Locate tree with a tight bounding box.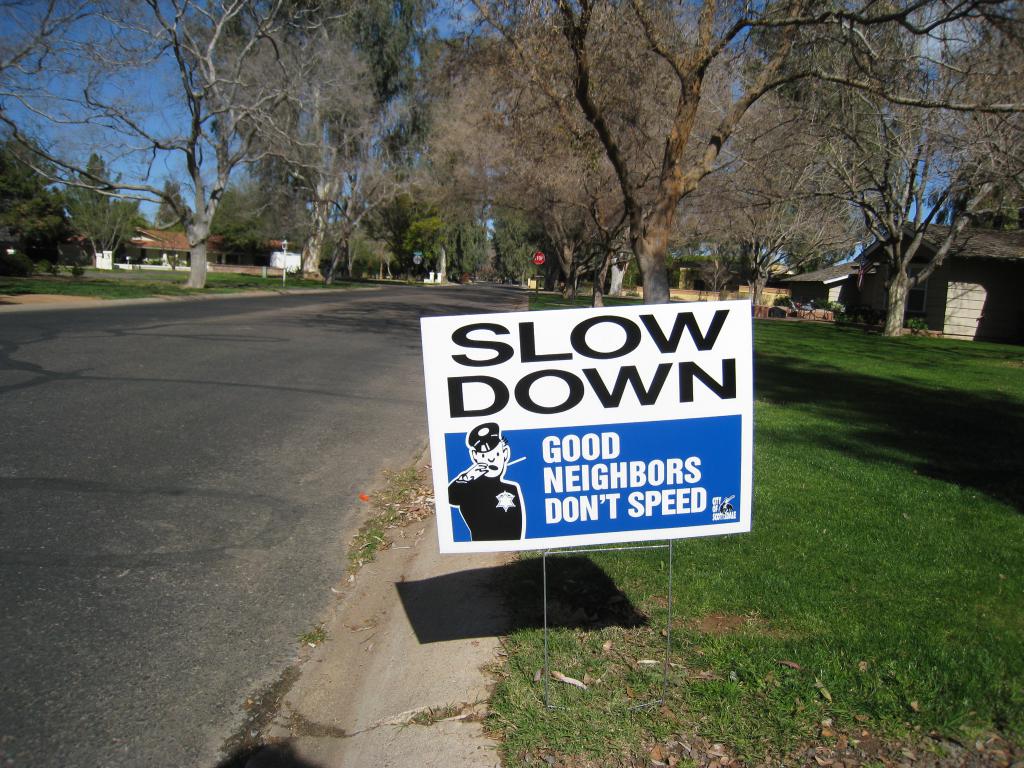
bbox=[208, 182, 280, 253].
